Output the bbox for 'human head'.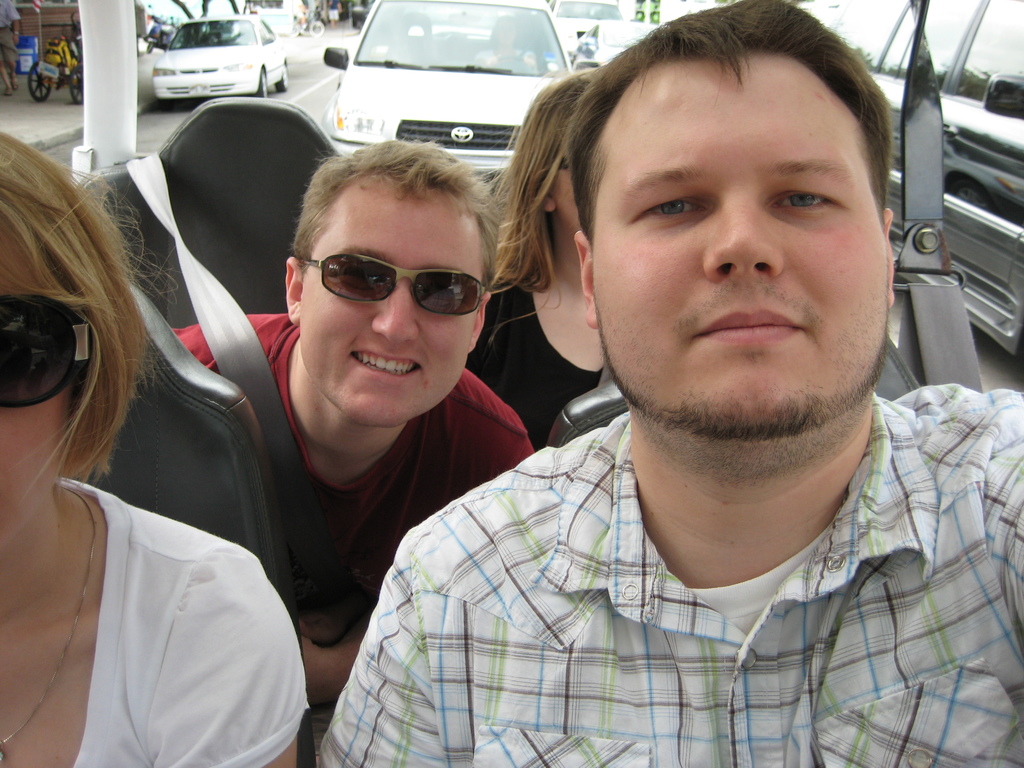
pyautogui.locateOnScreen(0, 122, 189, 560).
